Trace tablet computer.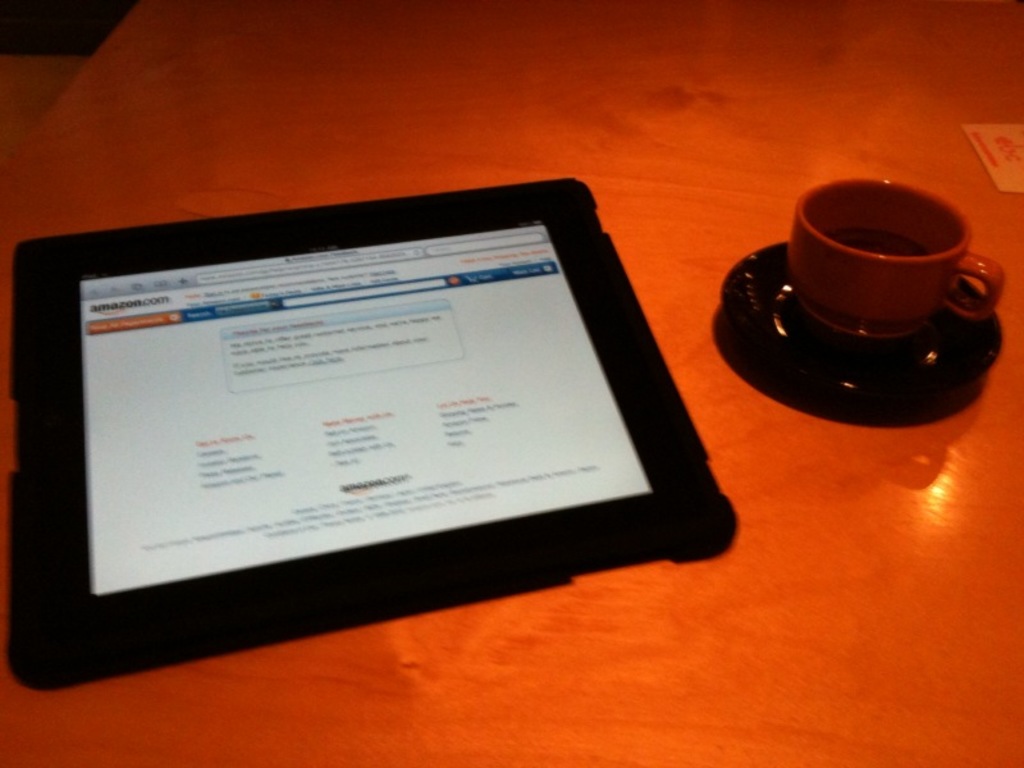
Traced to bbox=[8, 174, 741, 691].
